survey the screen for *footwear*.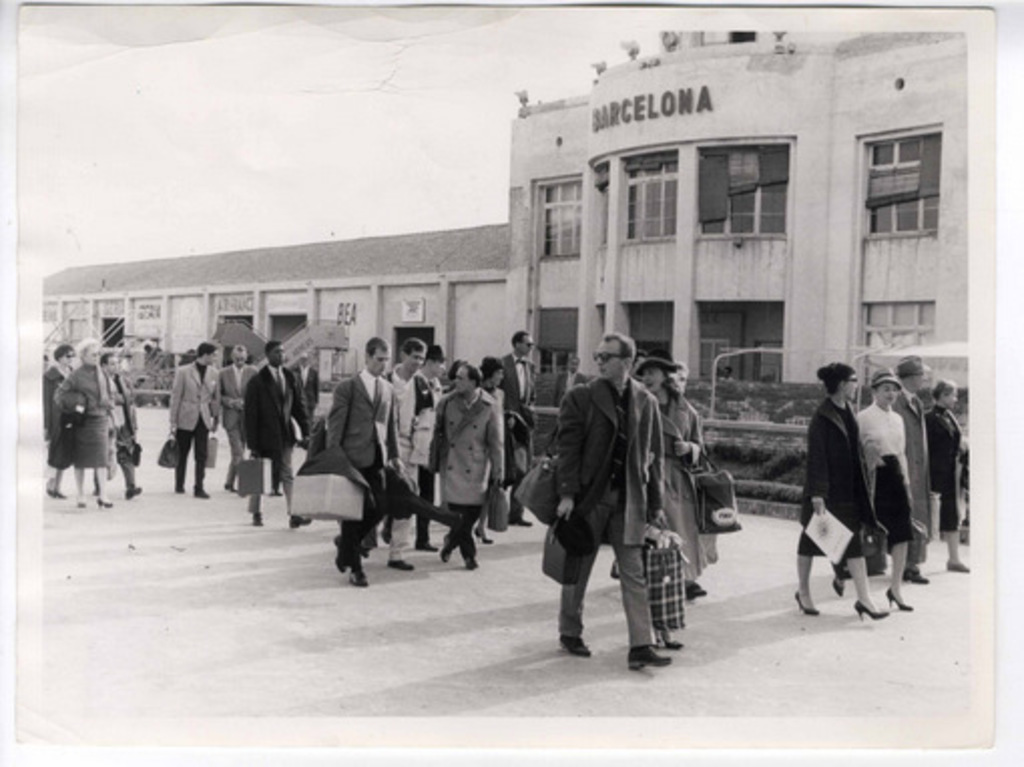
Survey found: l=173, t=474, r=185, b=490.
